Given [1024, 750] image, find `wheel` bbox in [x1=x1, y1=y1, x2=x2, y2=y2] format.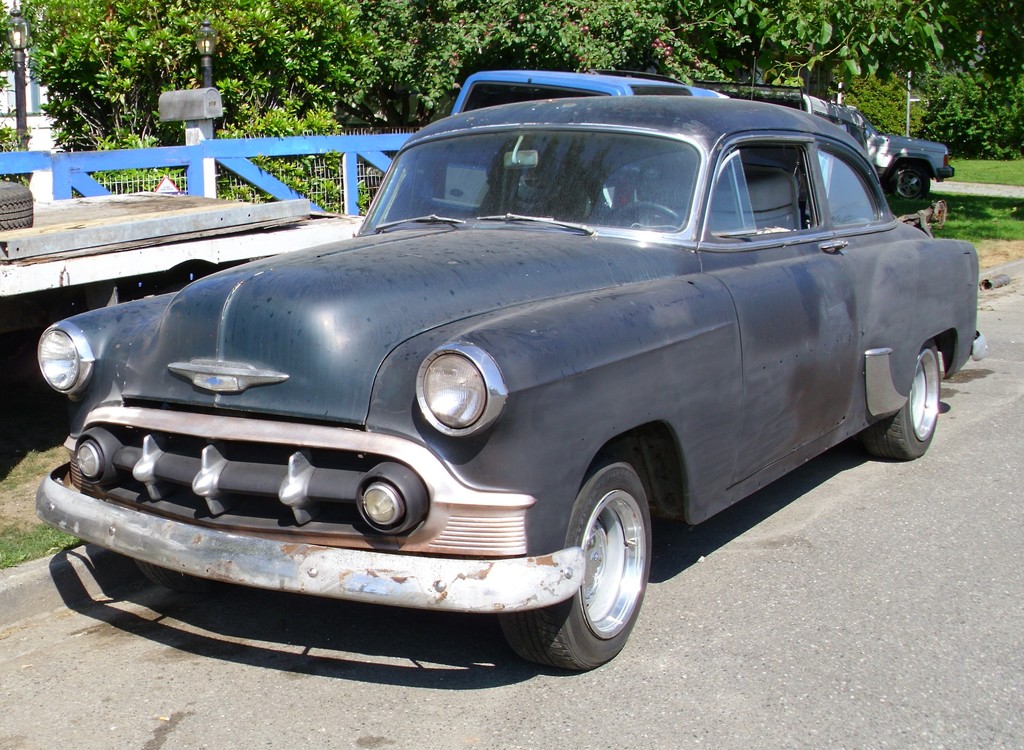
[x1=865, y1=337, x2=942, y2=464].
